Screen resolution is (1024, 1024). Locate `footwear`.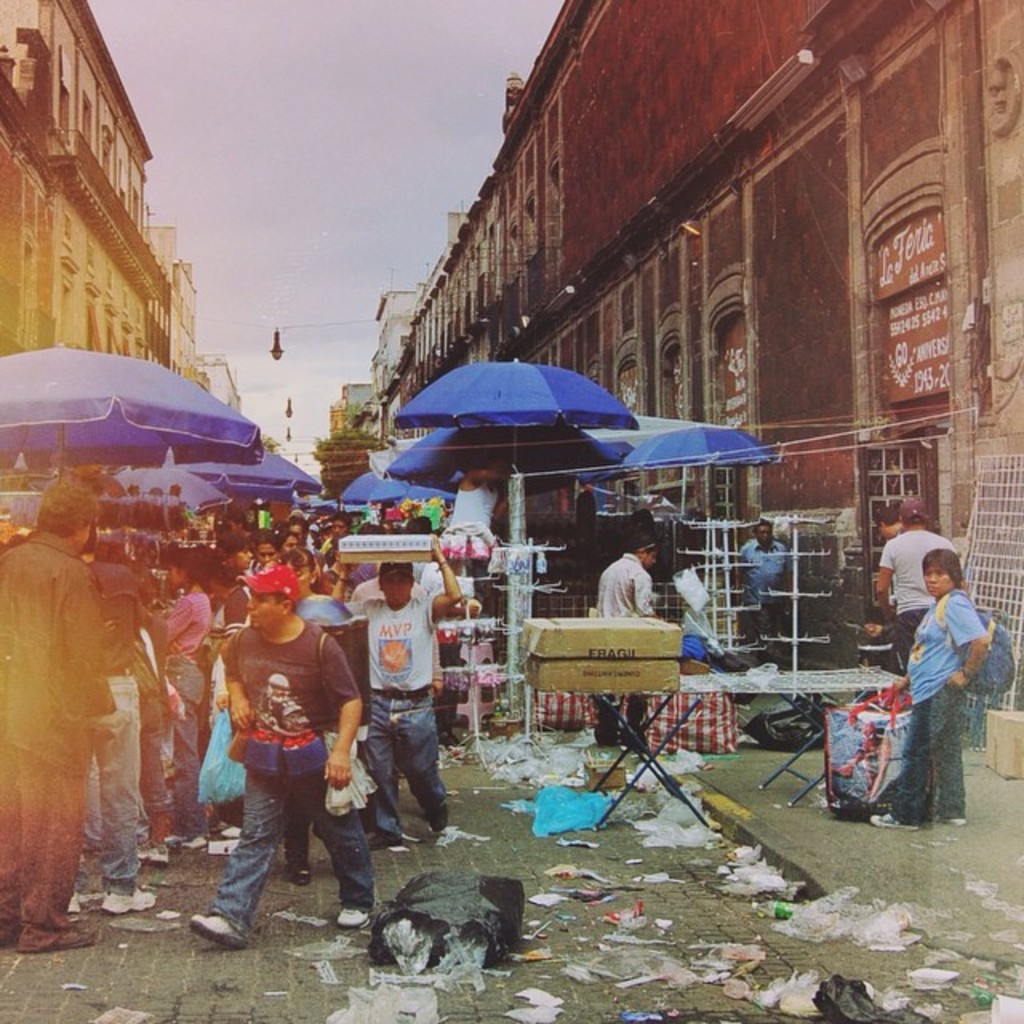
(104,899,155,910).
